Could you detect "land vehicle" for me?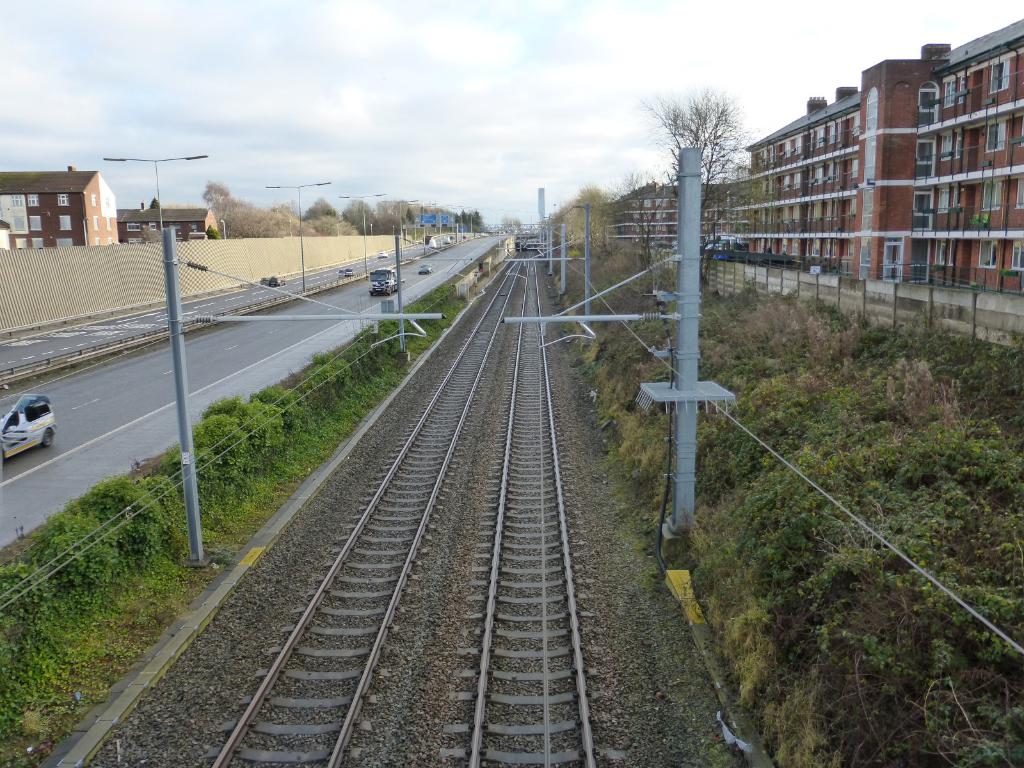
Detection result: left=378, top=252, right=387, bottom=259.
